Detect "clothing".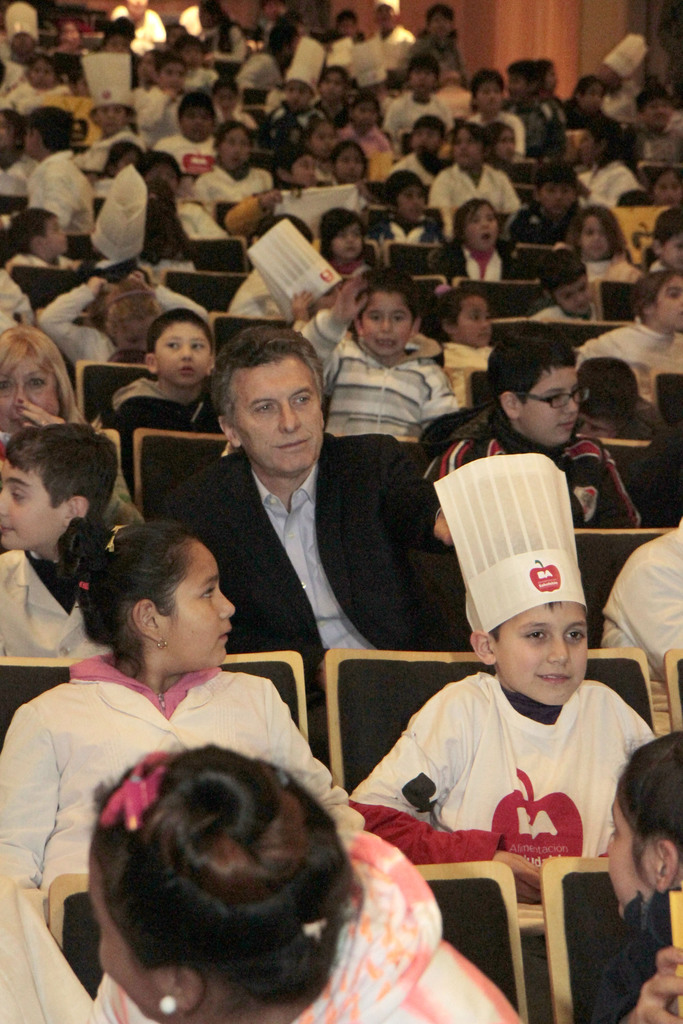
Detected at rect(95, 372, 218, 507).
